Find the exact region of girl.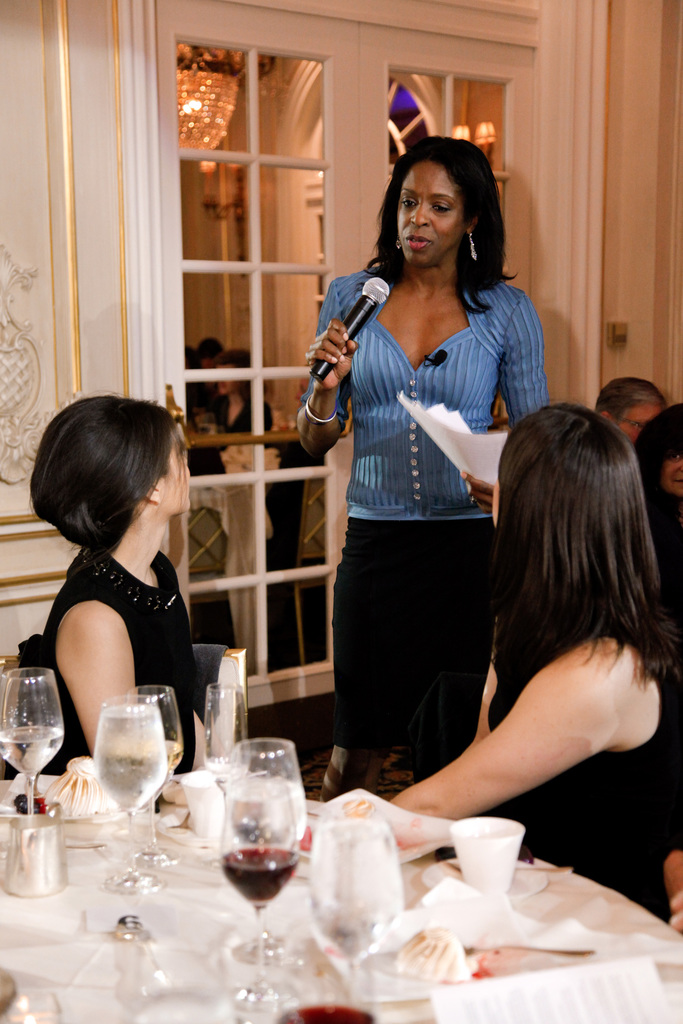
Exact region: locate(23, 393, 200, 774).
